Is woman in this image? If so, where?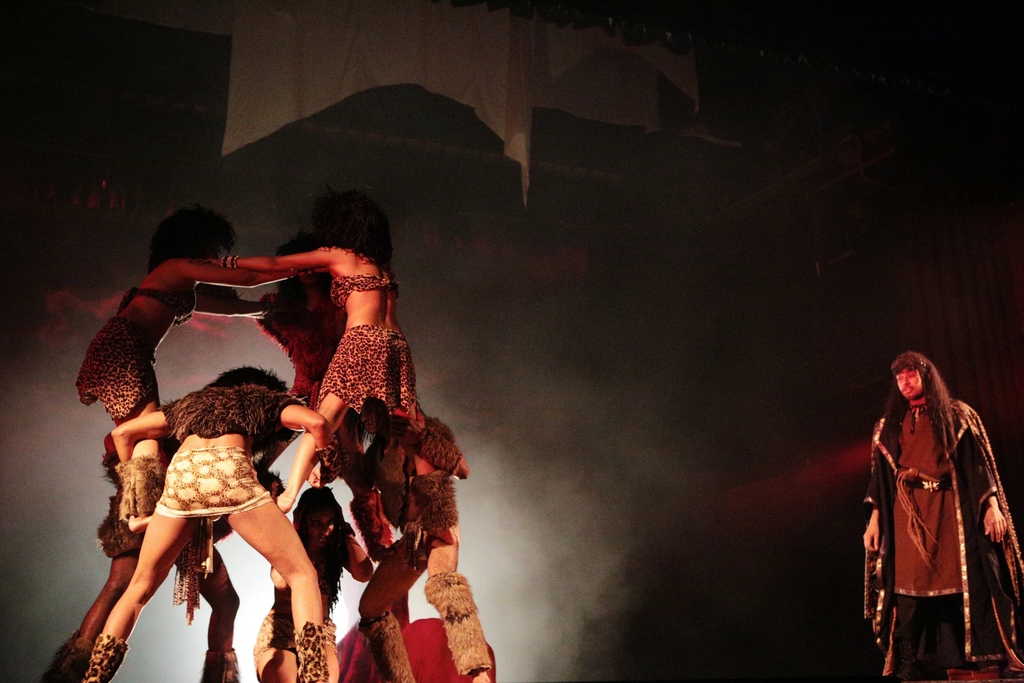
Yes, at select_region(195, 191, 426, 513).
